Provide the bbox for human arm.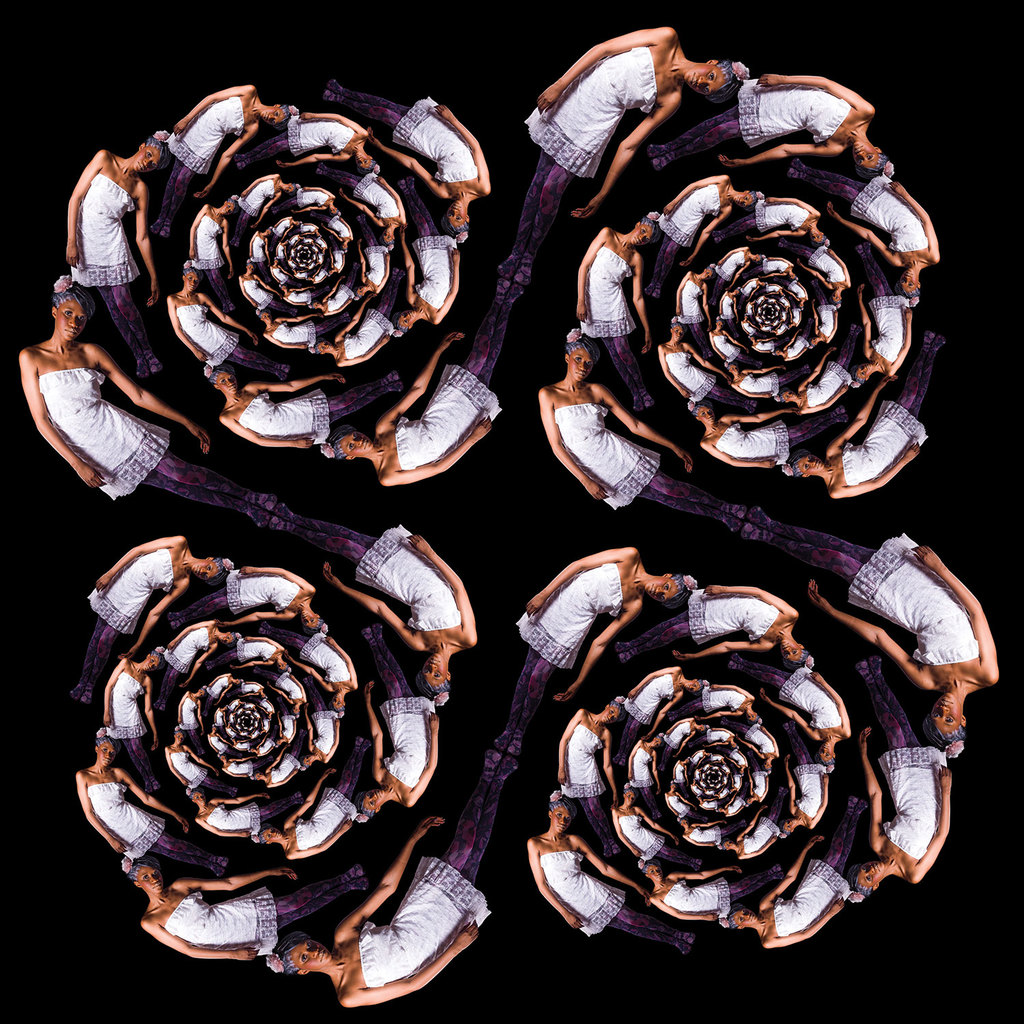
crop(554, 608, 638, 707).
